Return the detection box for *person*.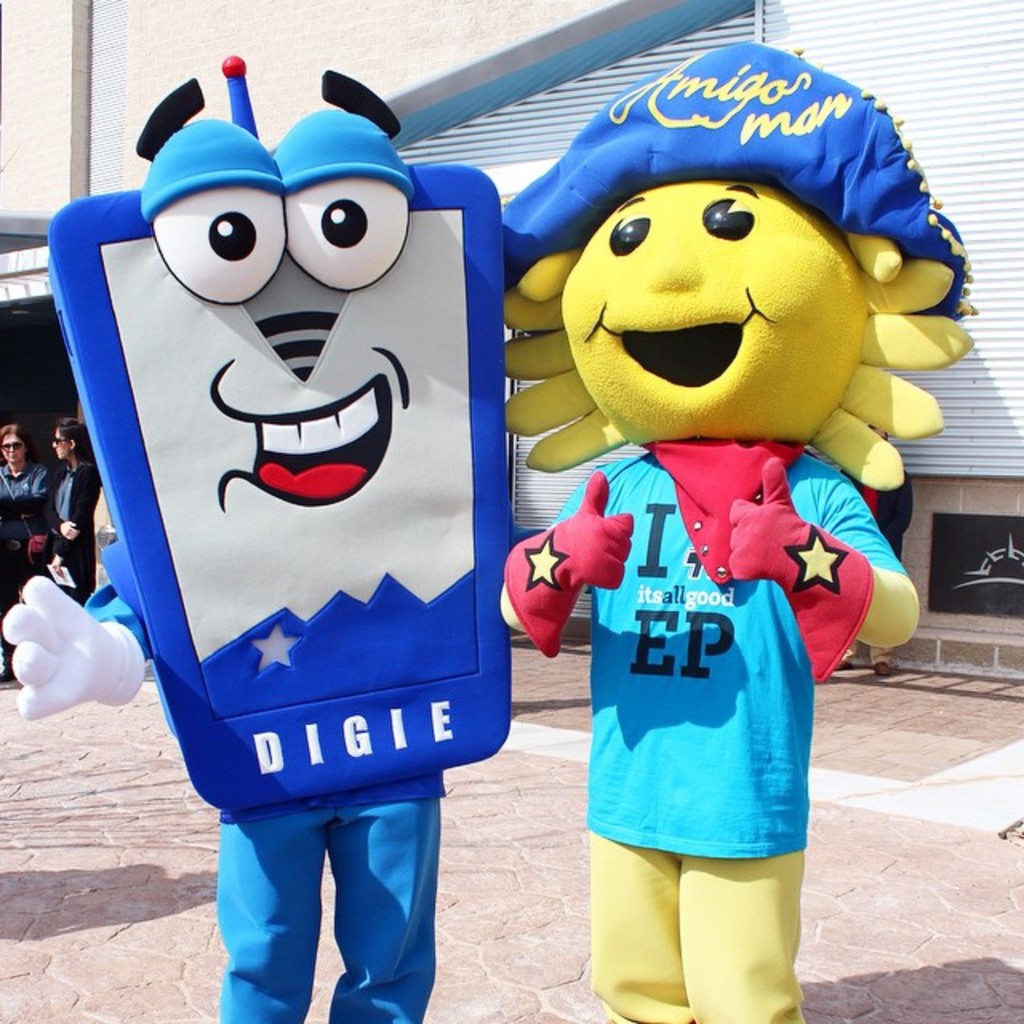
{"left": 490, "top": 45, "right": 933, "bottom": 1014}.
